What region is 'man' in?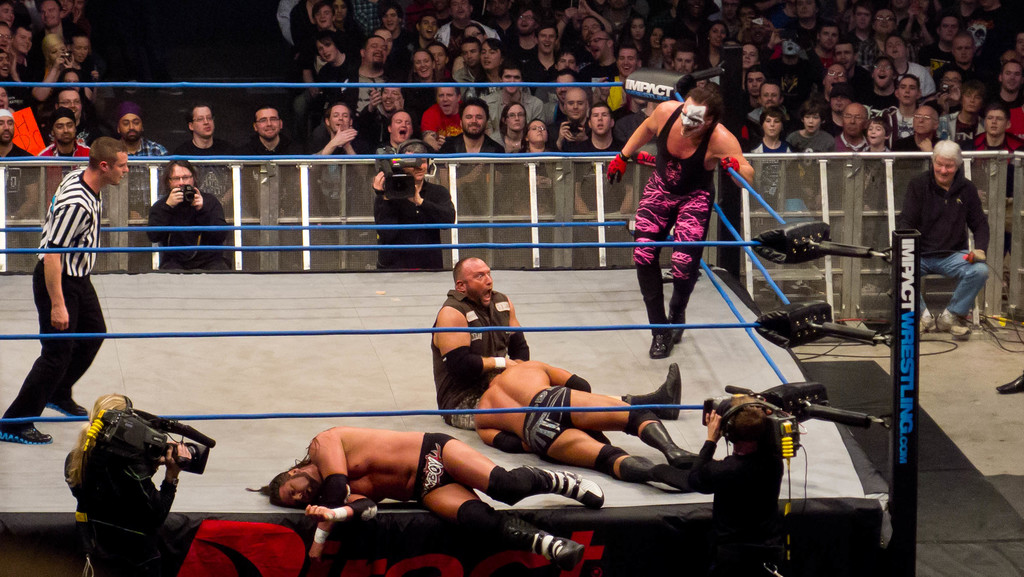
448:37:482:95.
